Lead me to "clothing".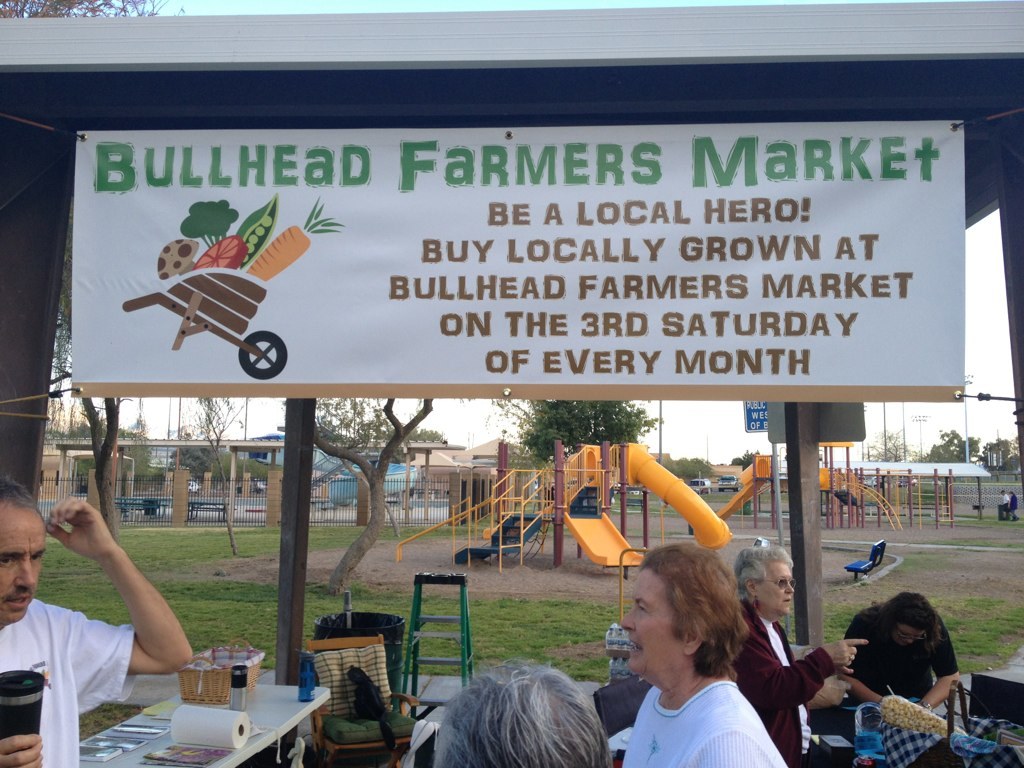
Lead to 730, 601, 833, 767.
